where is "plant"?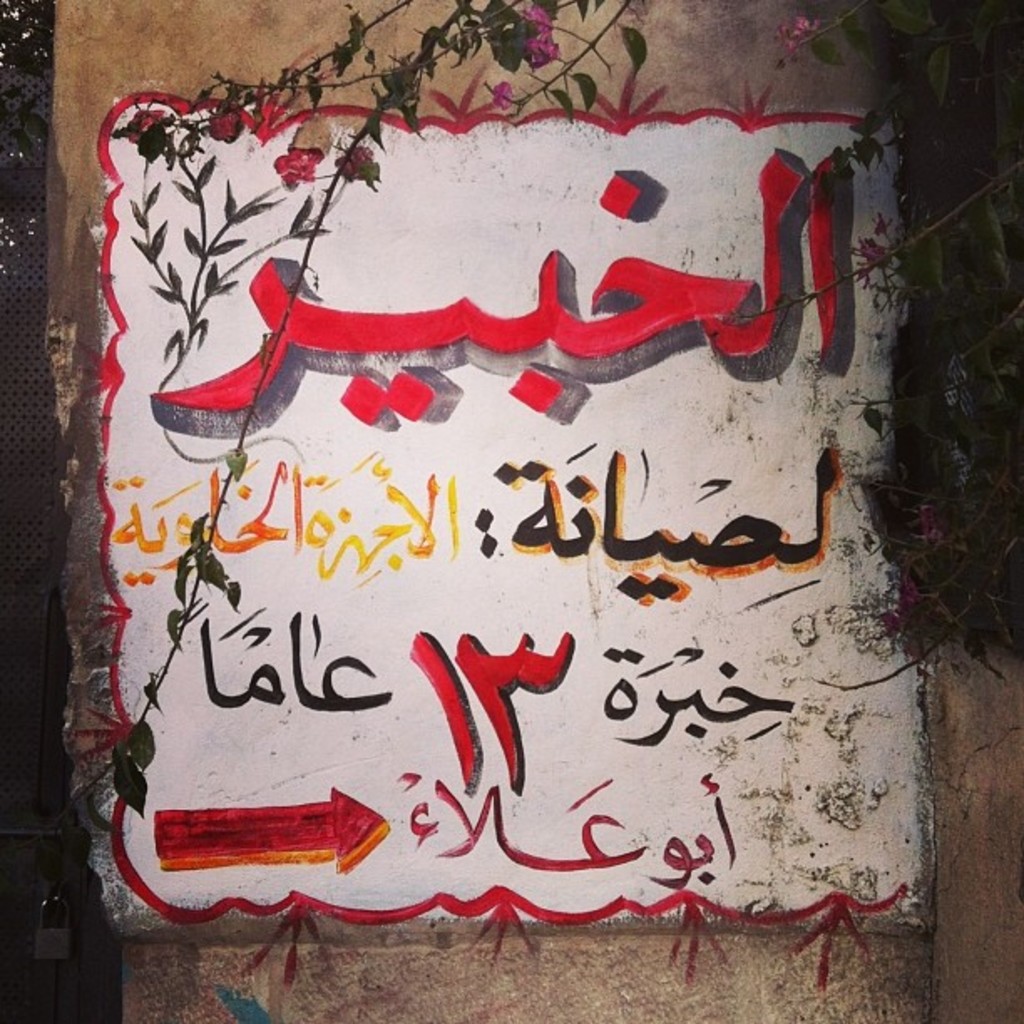
883:172:1021:689.
